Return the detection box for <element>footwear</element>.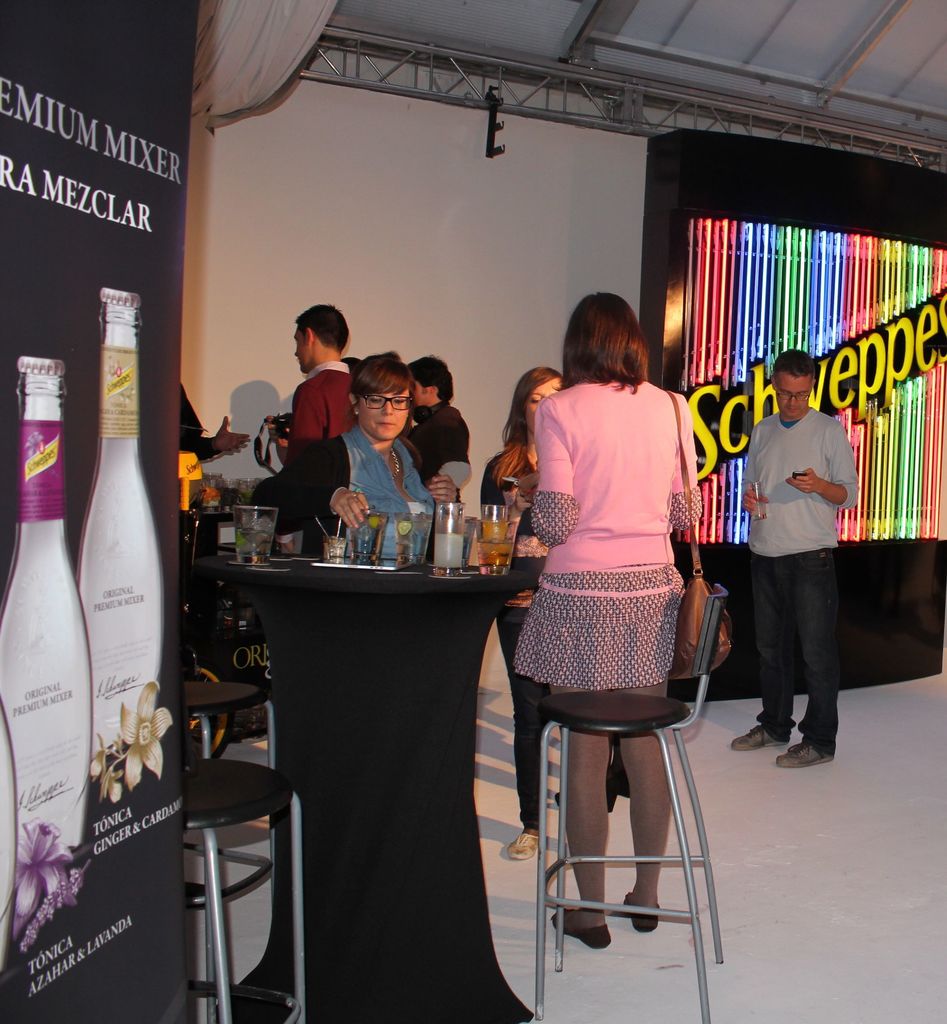
{"x1": 626, "y1": 897, "x2": 663, "y2": 929}.
